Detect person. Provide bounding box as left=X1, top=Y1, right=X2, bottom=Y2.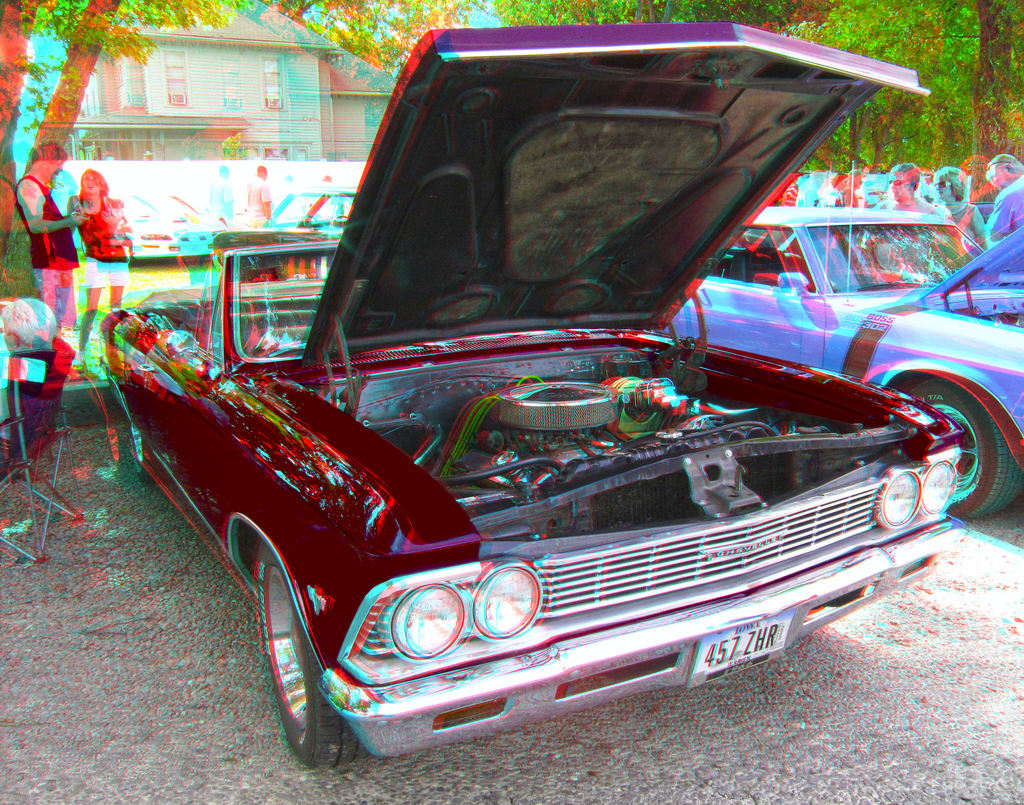
left=68, top=170, right=131, bottom=366.
